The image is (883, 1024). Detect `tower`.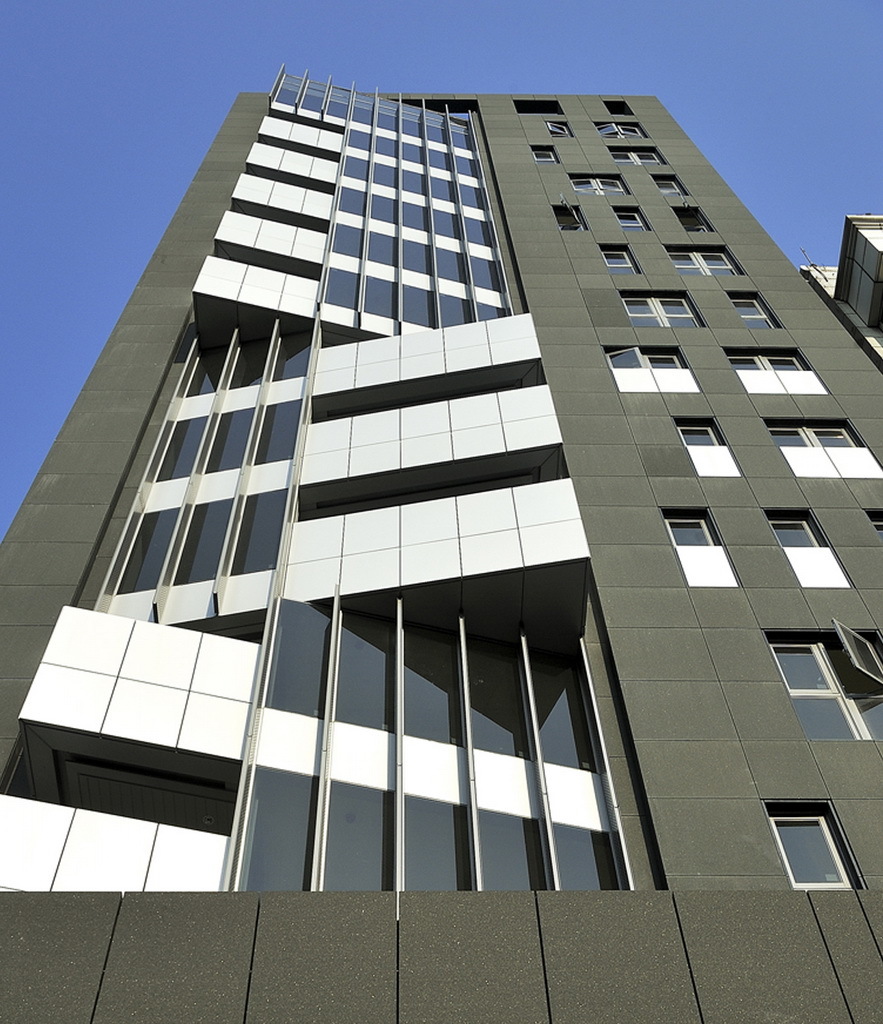
Detection: [0, 54, 851, 874].
